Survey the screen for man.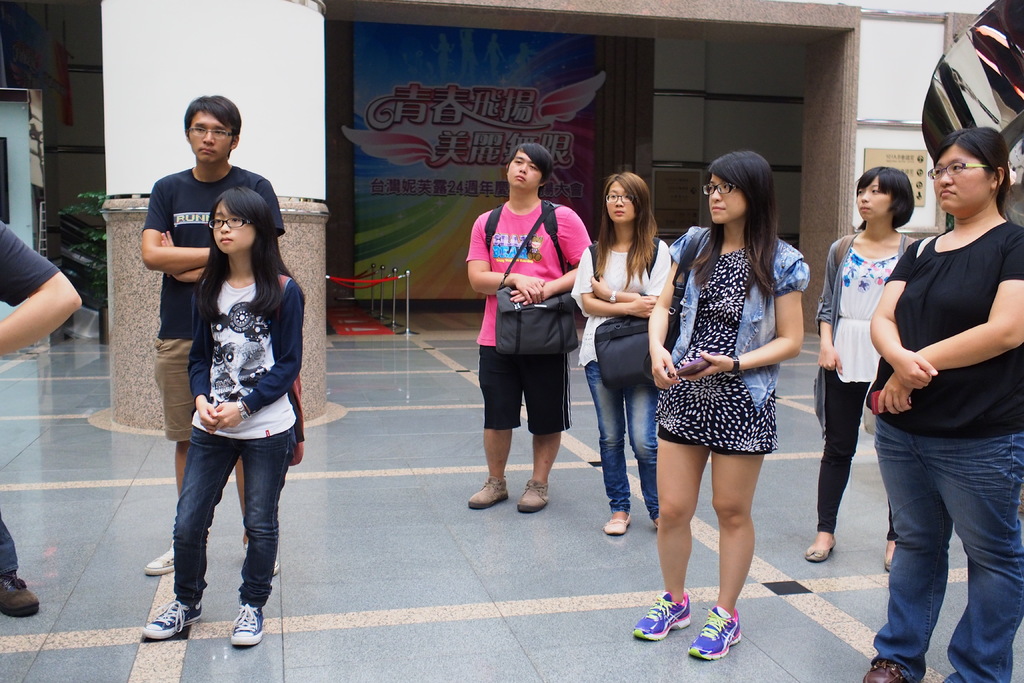
Survey found: select_region(143, 88, 286, 578).
